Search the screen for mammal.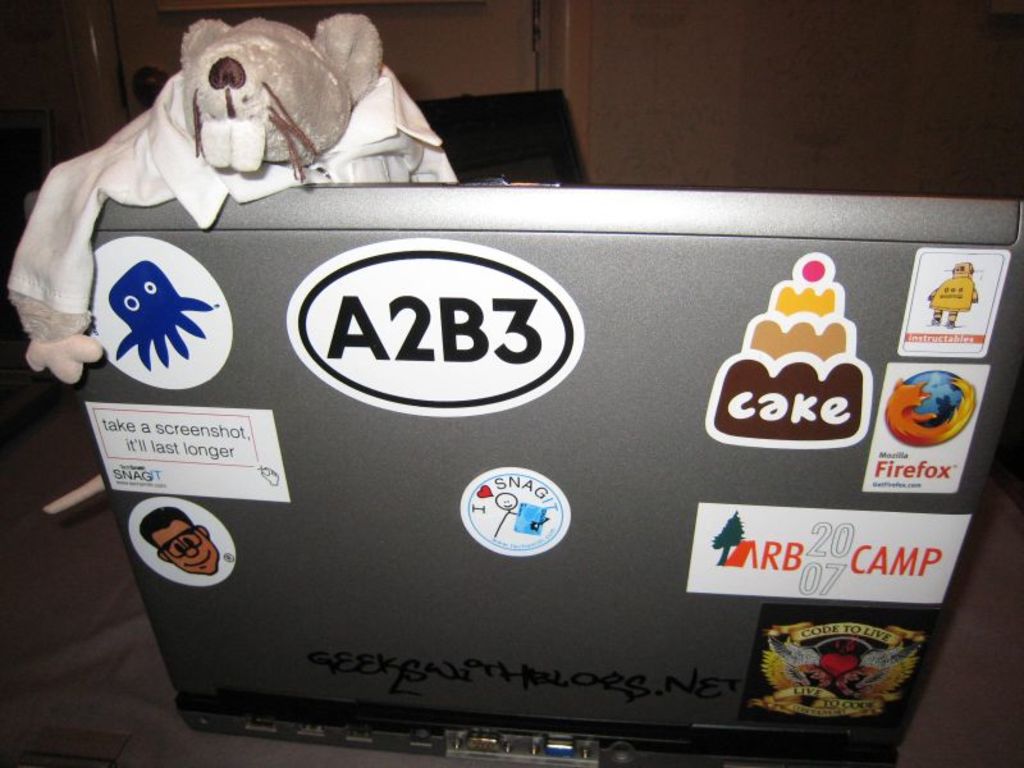
Found at region(136, 502, 218, 576).
